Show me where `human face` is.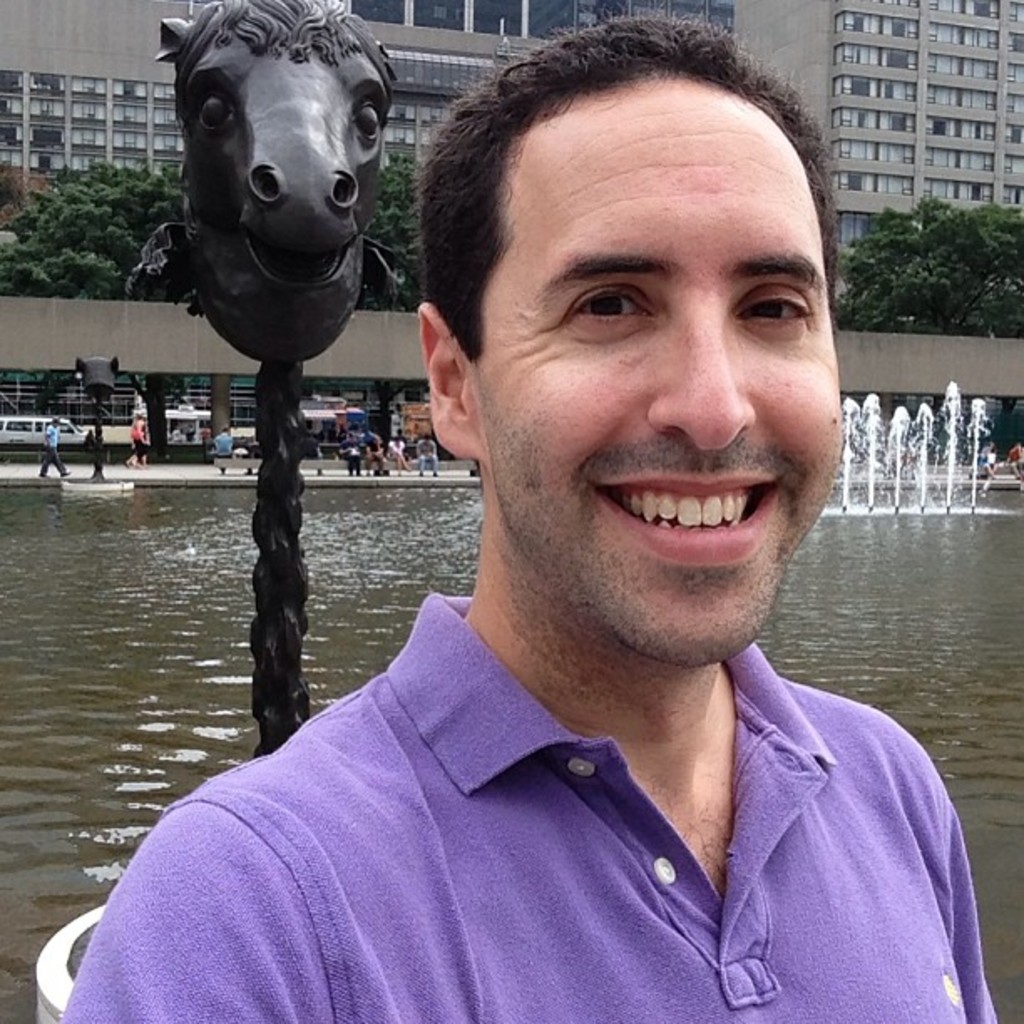
`human face` is at Rect(445, 62, 843, 664).
